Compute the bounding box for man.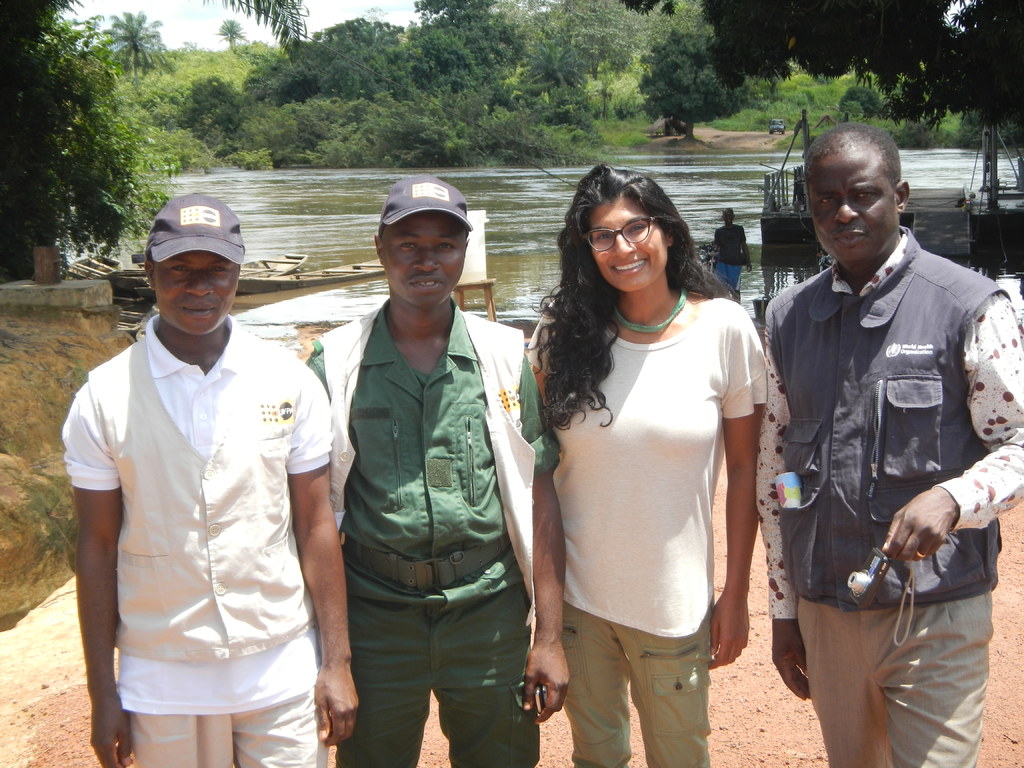
locate(62, 162, 333, 755).
